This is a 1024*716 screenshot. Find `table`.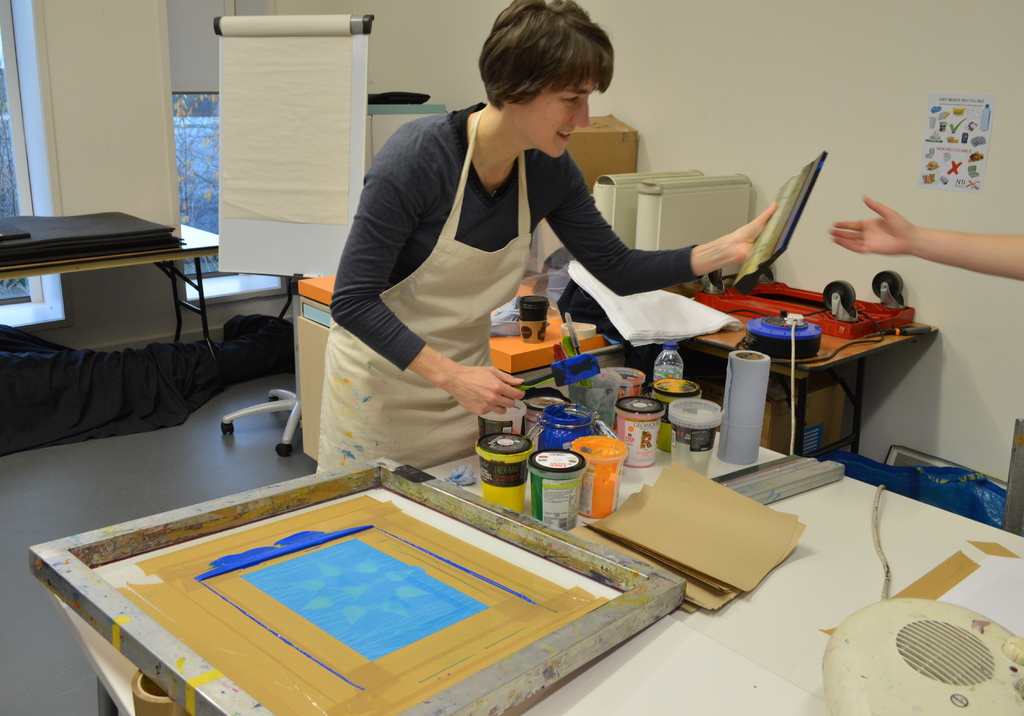
Bounding box: (left=691, top=275, right=939, bottom=468).
